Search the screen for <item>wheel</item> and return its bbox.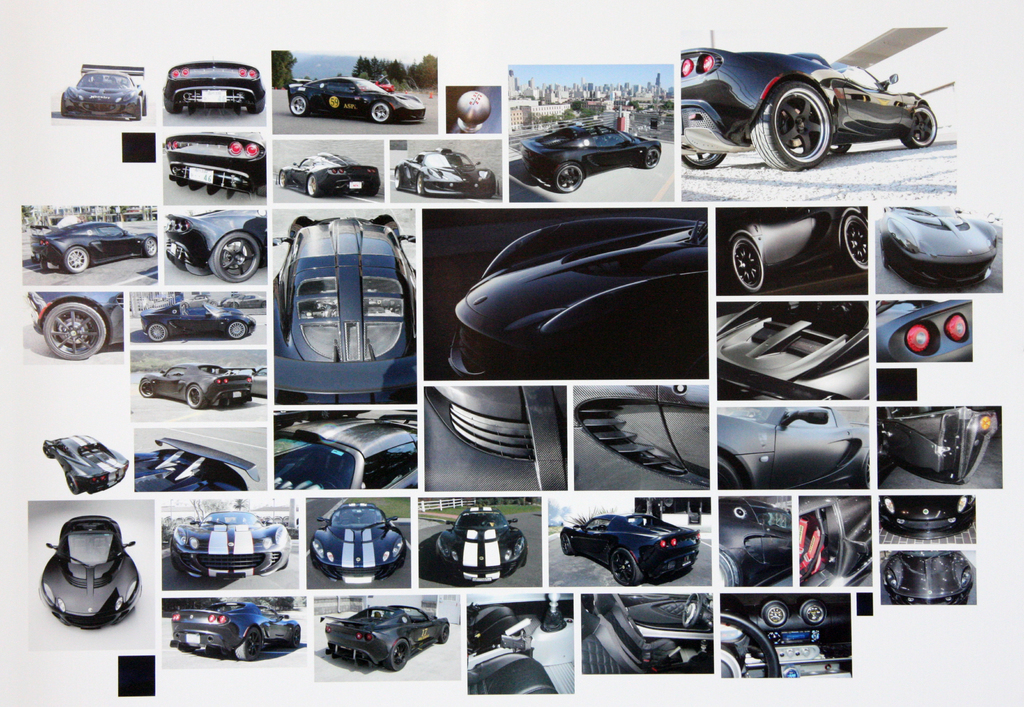
Found: <region>185, 389, 202, 412</region>.
